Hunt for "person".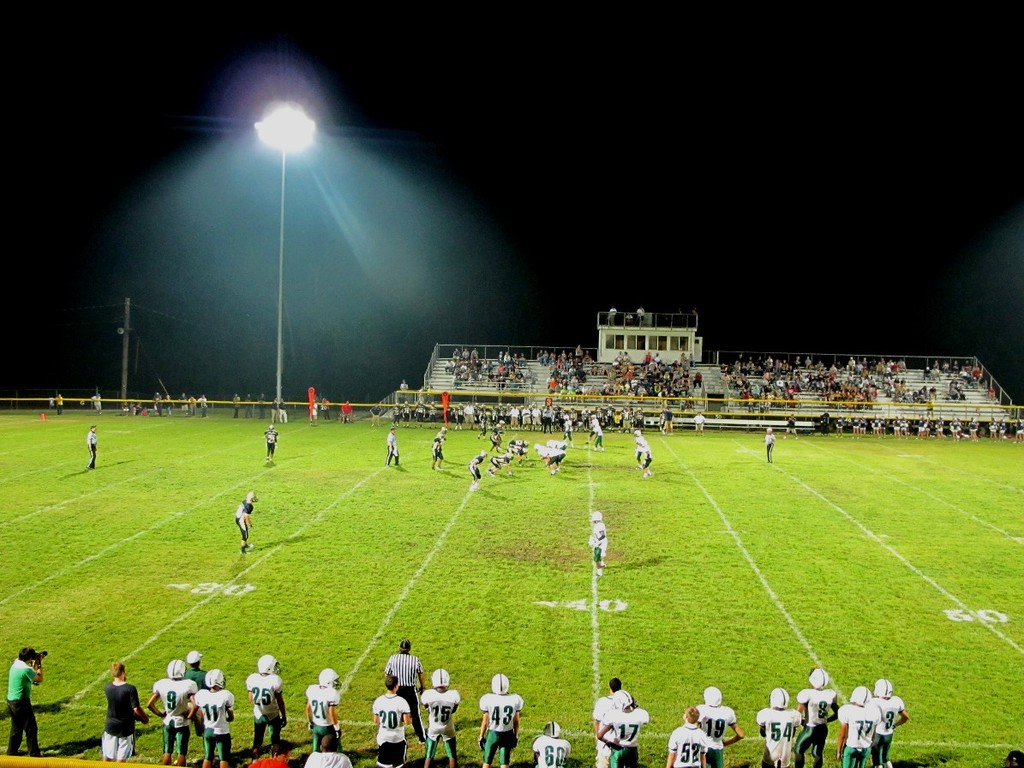
Hunted down at 494,453,512,480.
